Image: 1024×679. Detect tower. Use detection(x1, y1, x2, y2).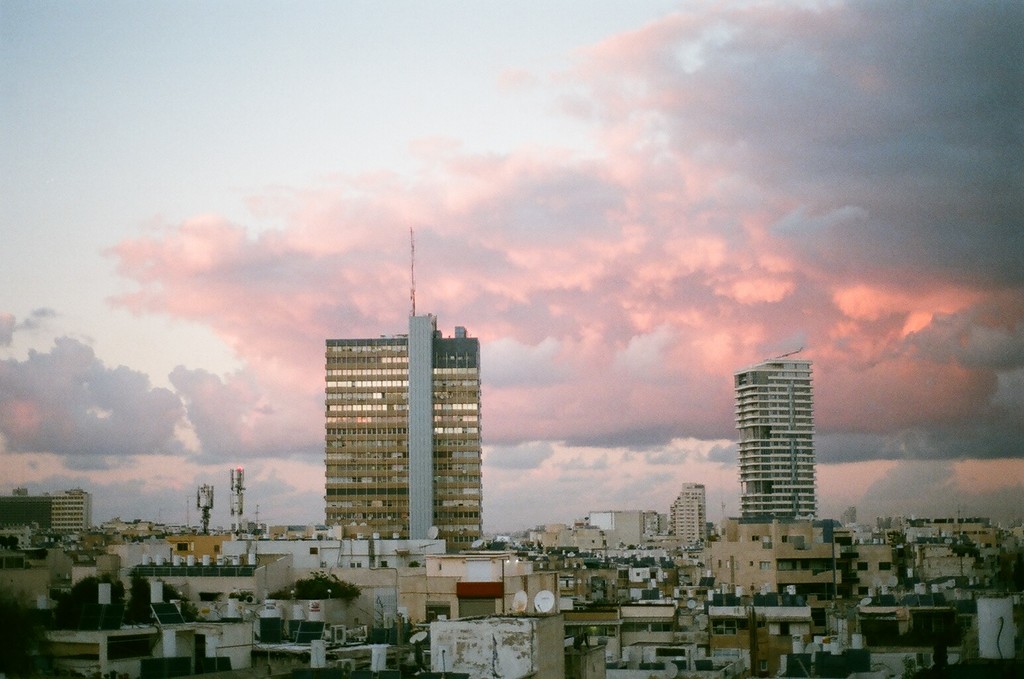
detection(744, 344, 823, 521).
